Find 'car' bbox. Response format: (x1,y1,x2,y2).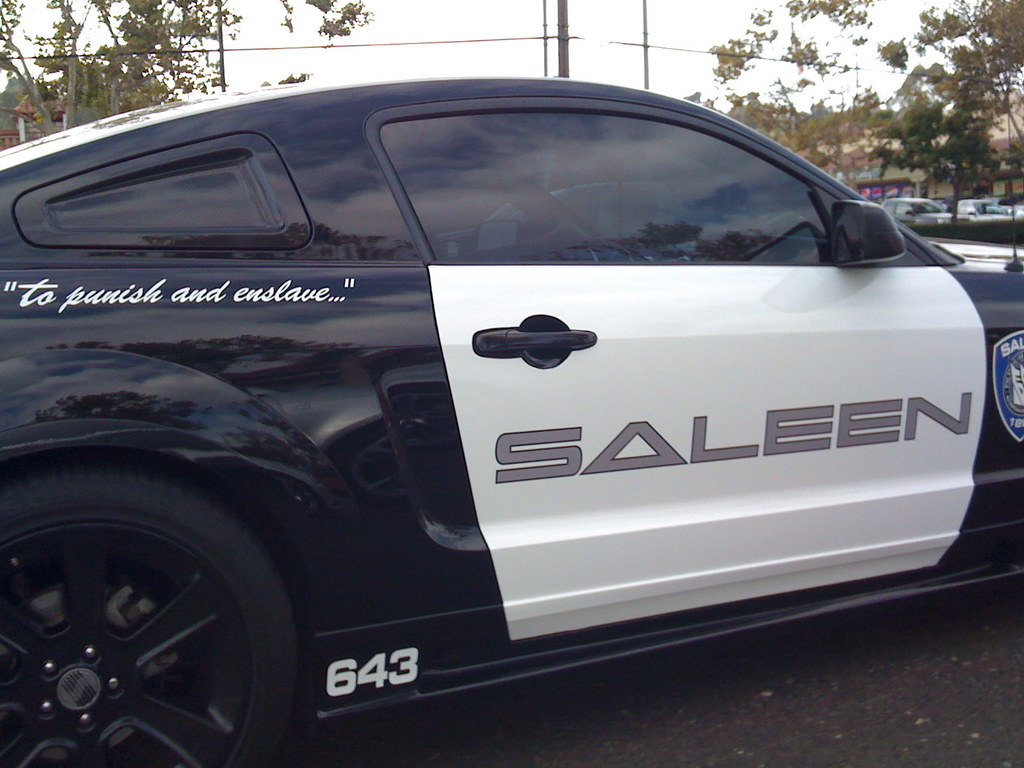
(955,201,1005,220).
